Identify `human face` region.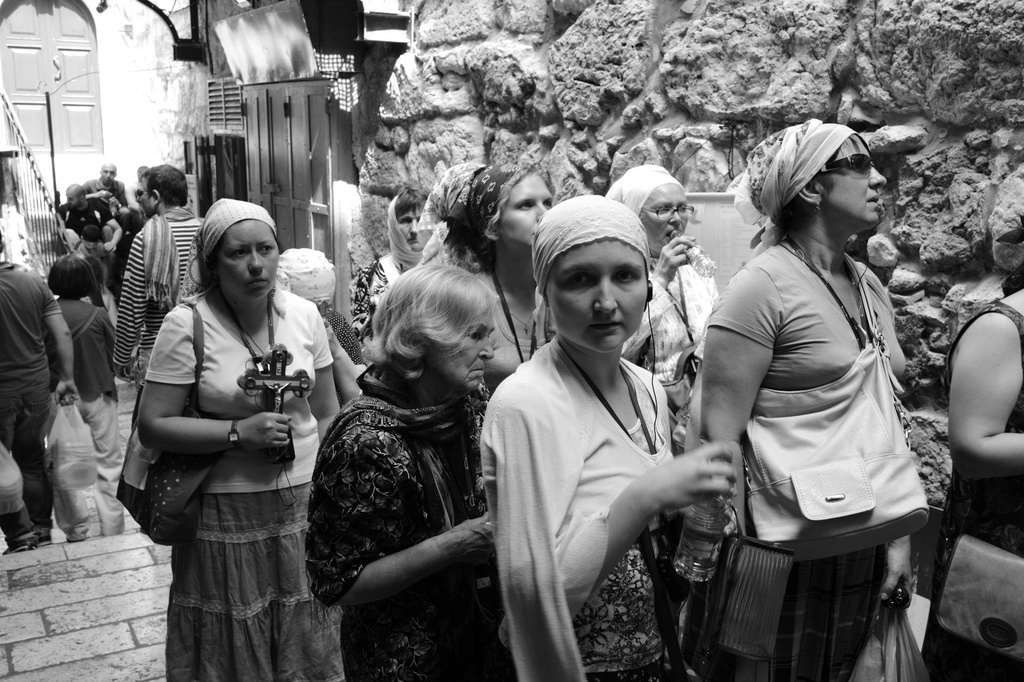
Region: bbox=(67, 190, 80, 211).
